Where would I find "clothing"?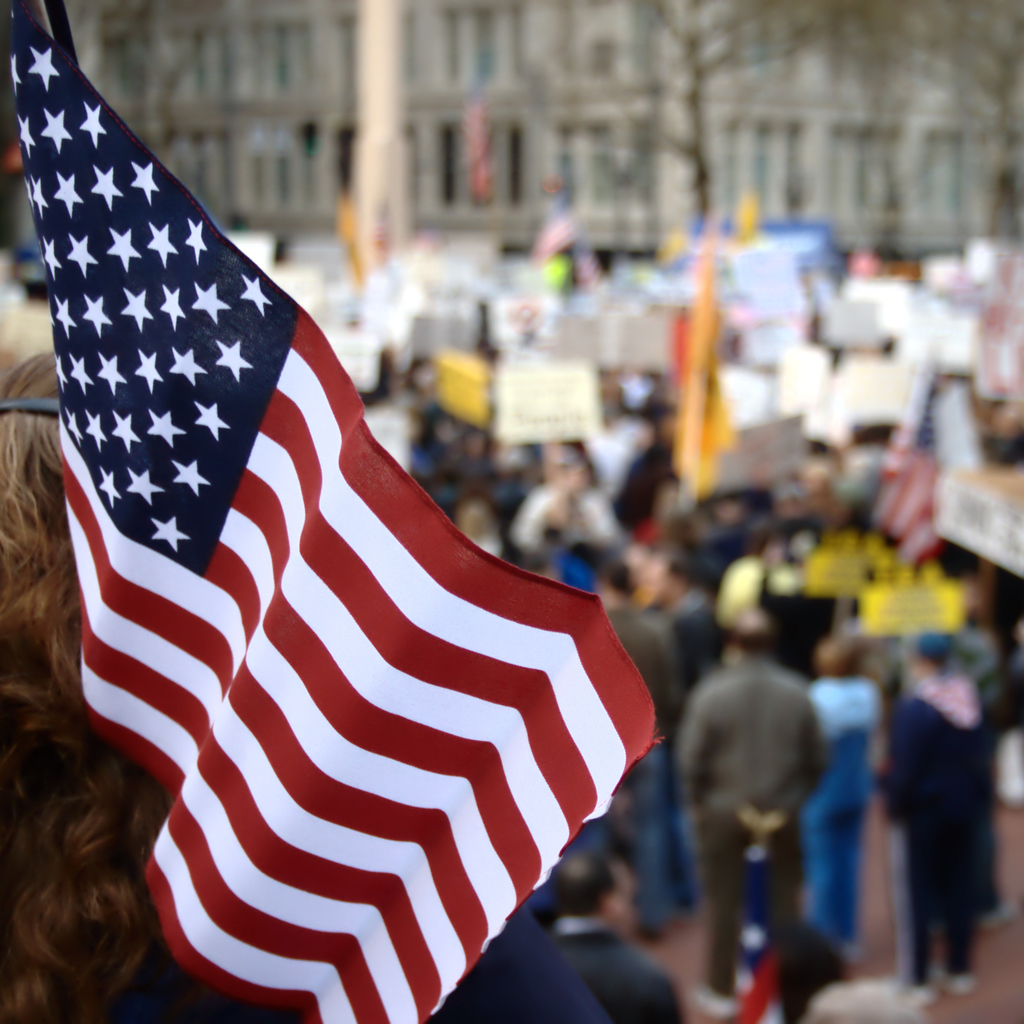
At [left=399, top=429, right=453, bottom=472].
